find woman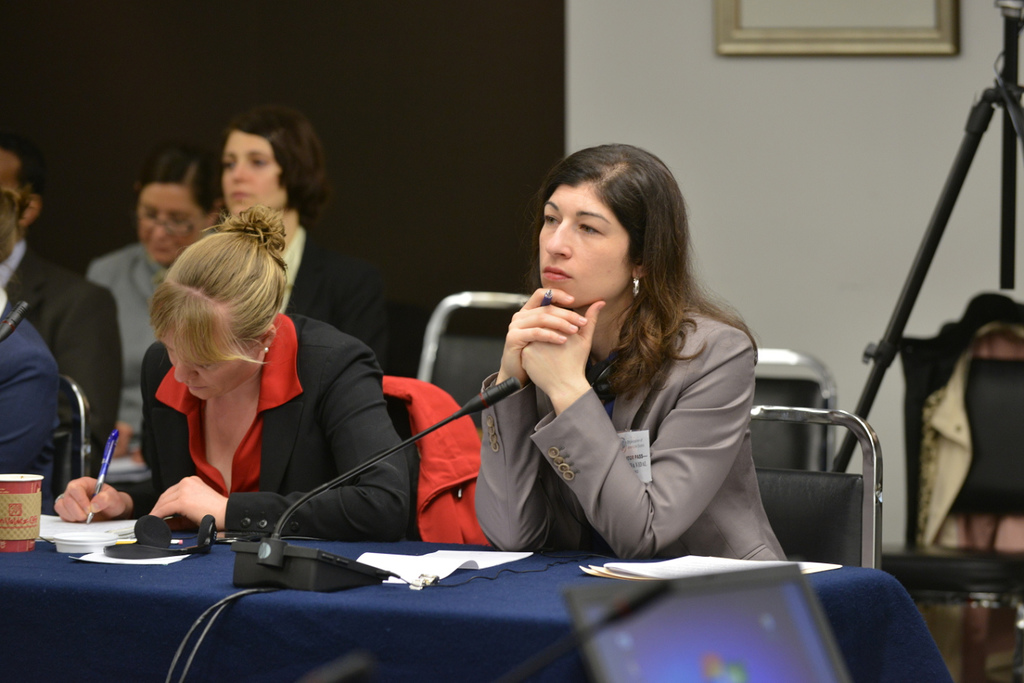
(213, 104, 389, 378)
